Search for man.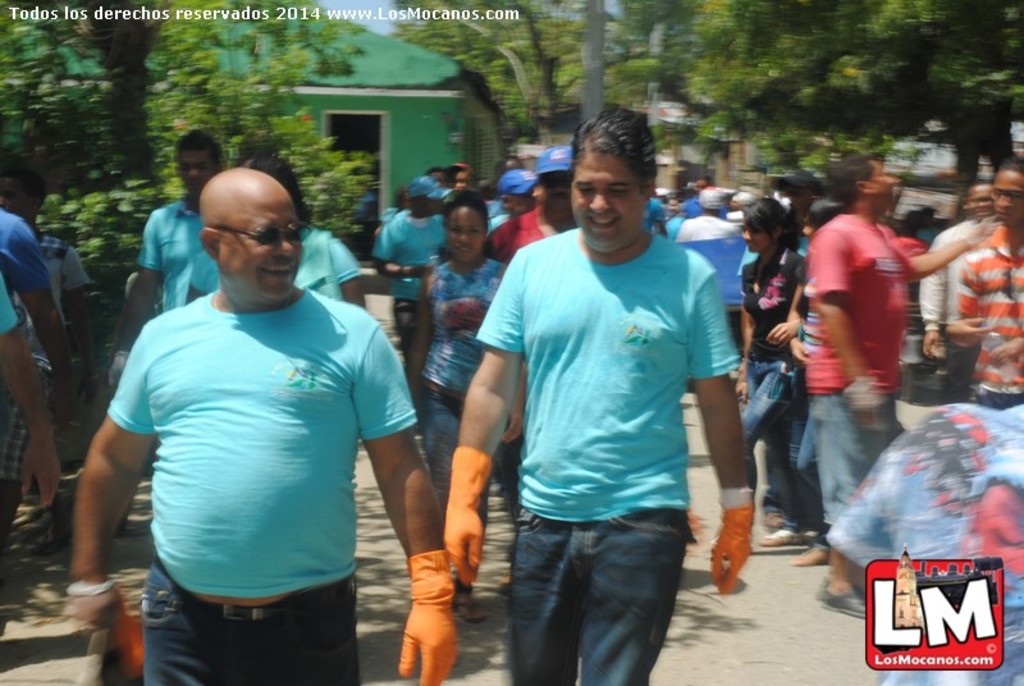
Found at [left=677, top=187, right=744, bottom=296].
